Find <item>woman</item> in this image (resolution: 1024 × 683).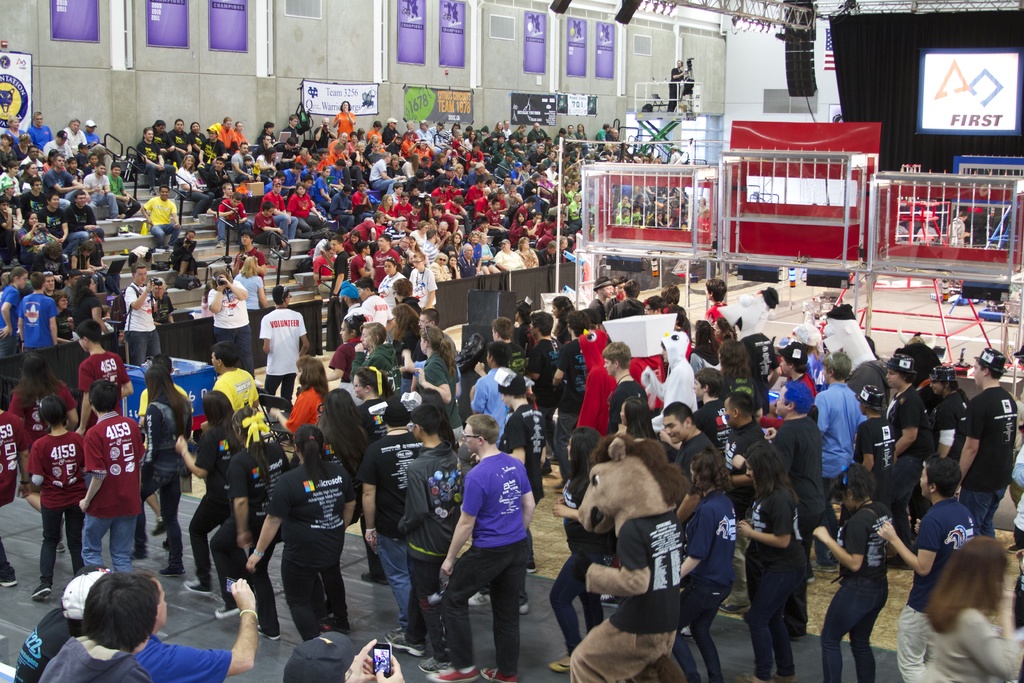
x1=354, y1=137, x2=368, y2=167.
